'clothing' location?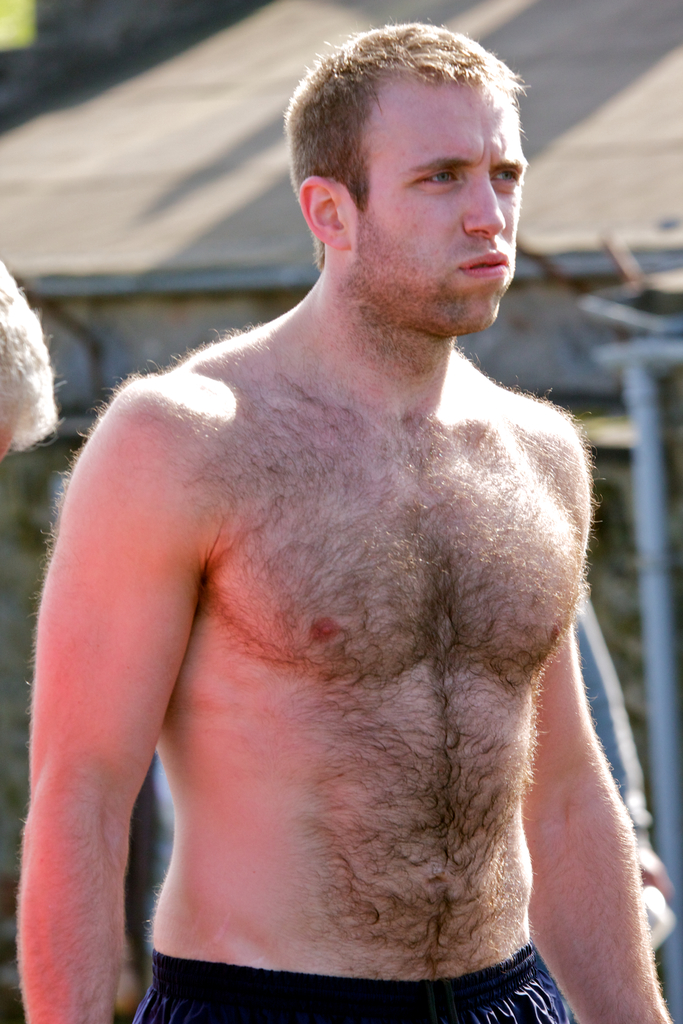
<region>128, 943, 576, 1023</region>
